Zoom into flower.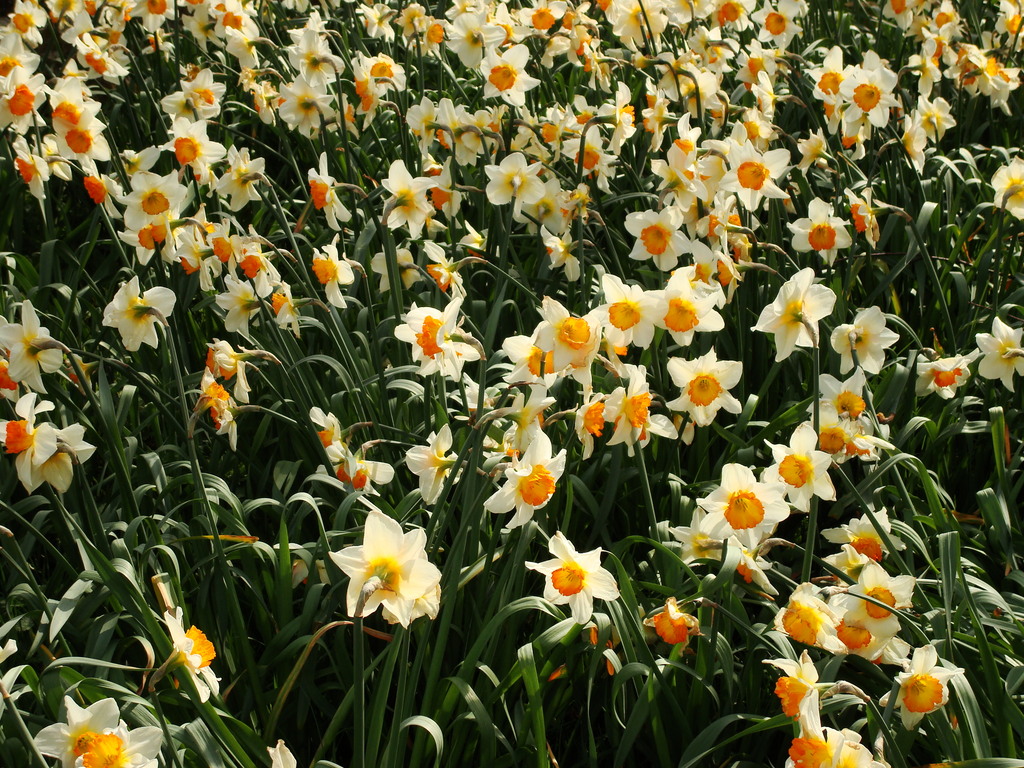
Zoom target: bbox=[764, 421, 842, 519].
